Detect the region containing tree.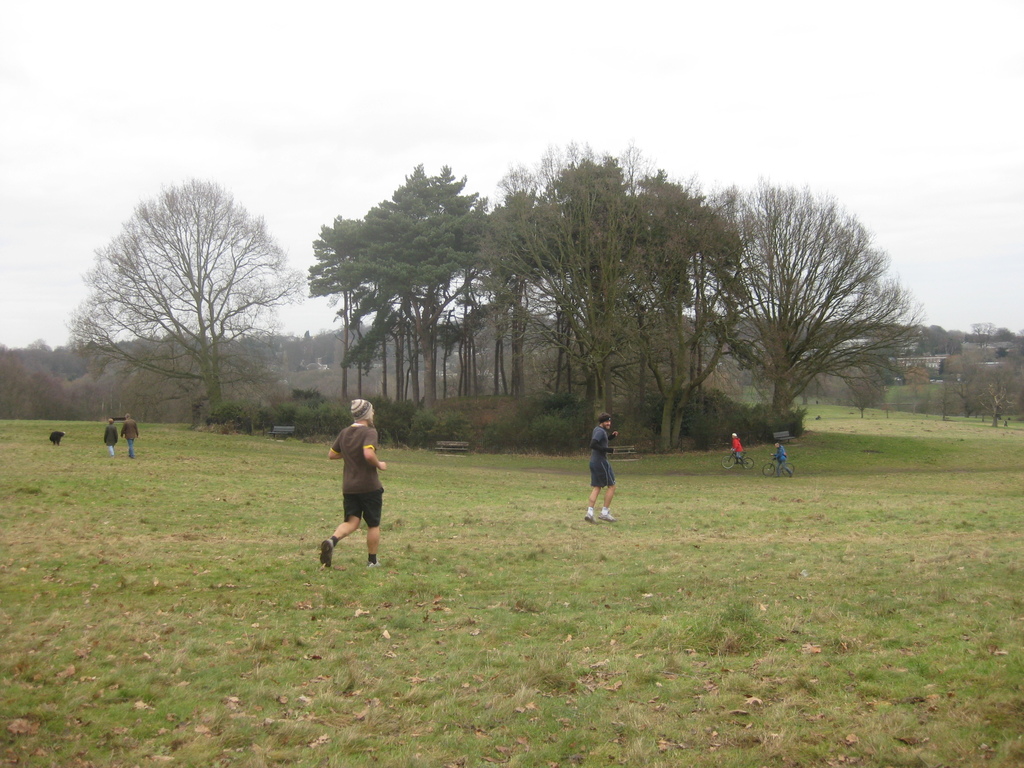
{"x1": 304, "y1": 161, "x2": 527, "y2": 415}.
